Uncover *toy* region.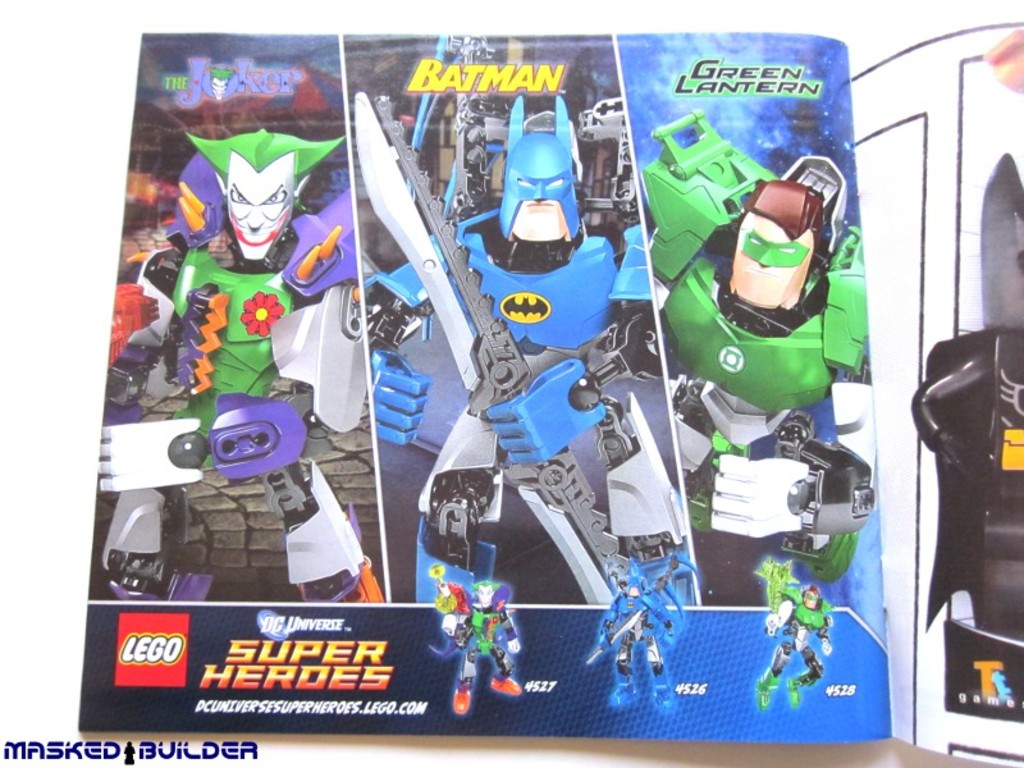
Uncovered: <bbox>356, 26, 701, 613</bbox>.
